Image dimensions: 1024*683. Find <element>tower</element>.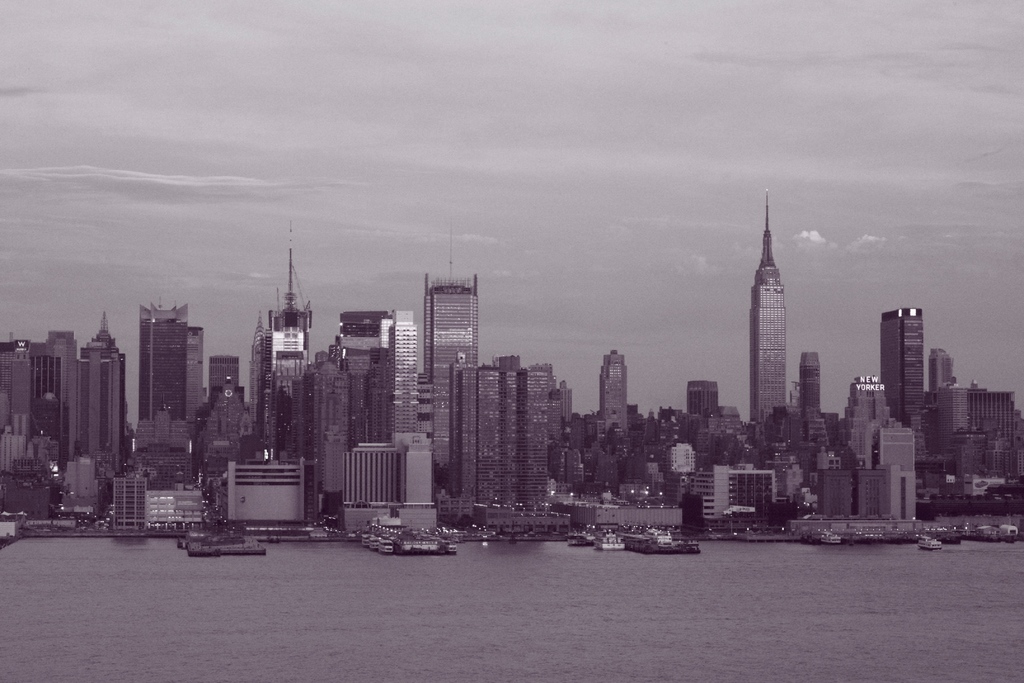
region(207, 353, 246, 415).
